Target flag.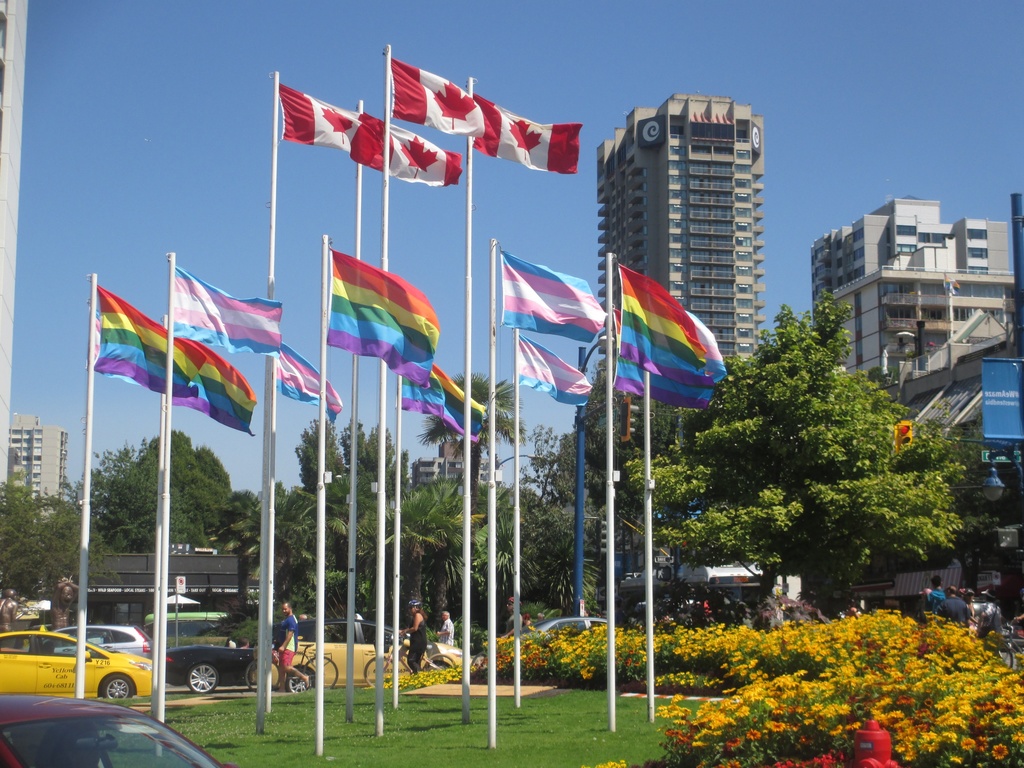
Target region: left=276, top=80, right=358, bottom=155.
